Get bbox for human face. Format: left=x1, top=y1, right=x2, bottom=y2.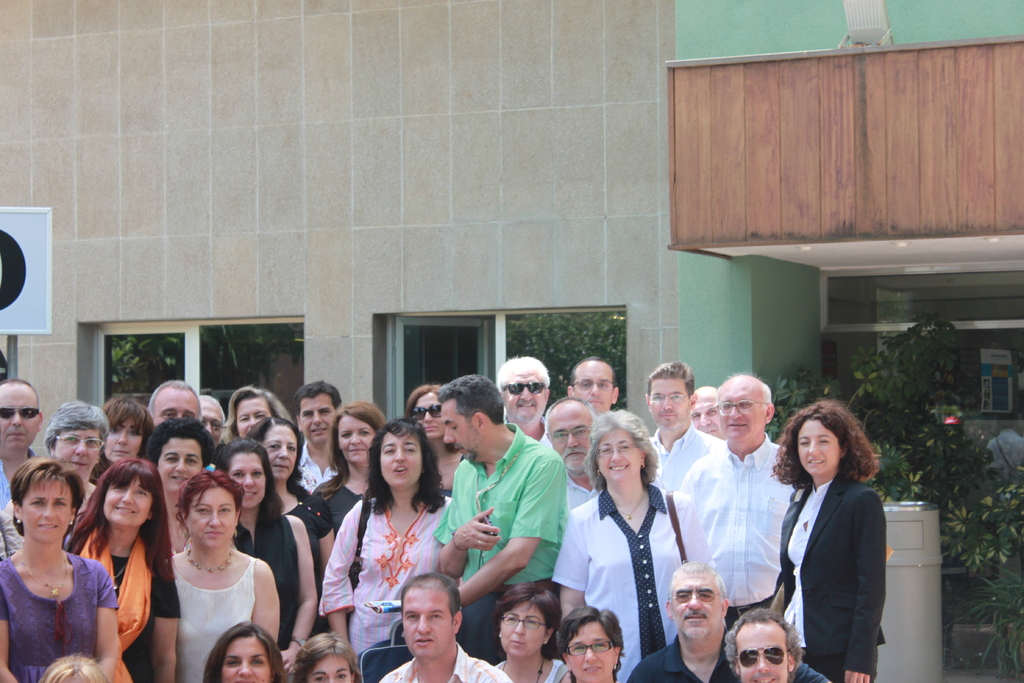
left=231, top=396, right=270, bottom=436.
